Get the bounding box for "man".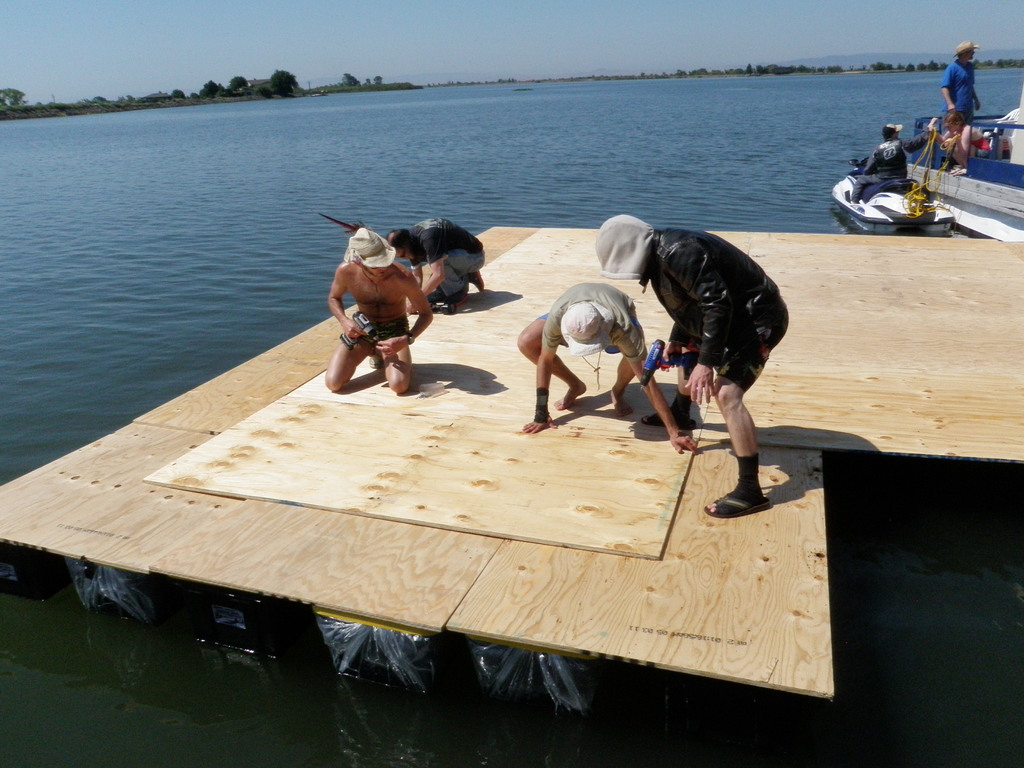
<region>324, 223, 445, 392</region>.
